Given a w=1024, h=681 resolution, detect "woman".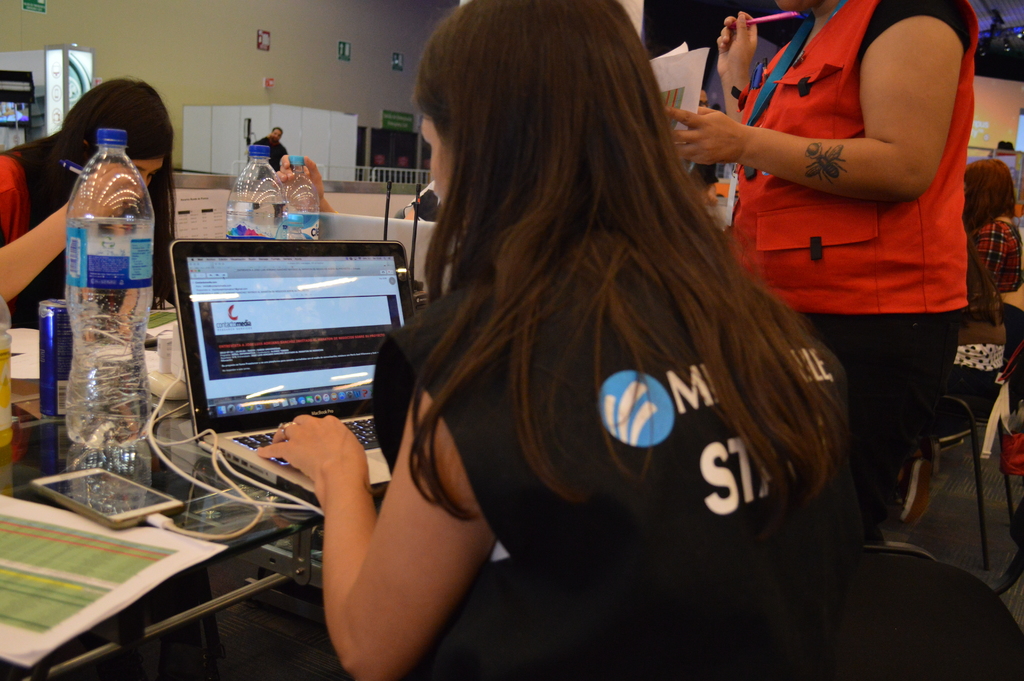
972, 154, 1023, 298.
